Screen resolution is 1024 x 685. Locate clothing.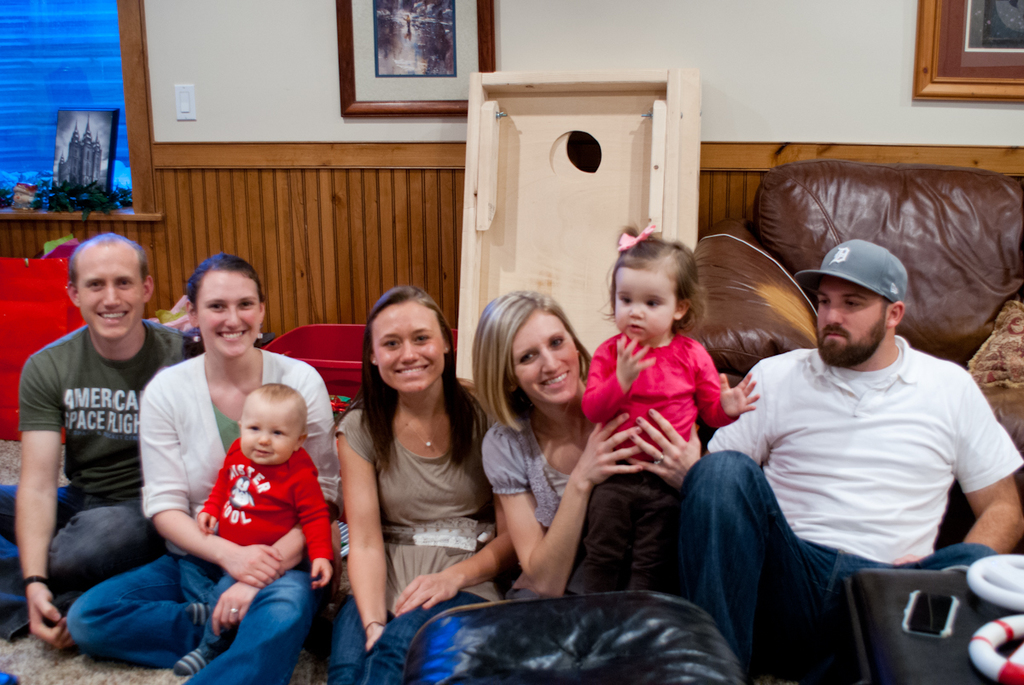
bbox=(564, 334, 744, 587).
